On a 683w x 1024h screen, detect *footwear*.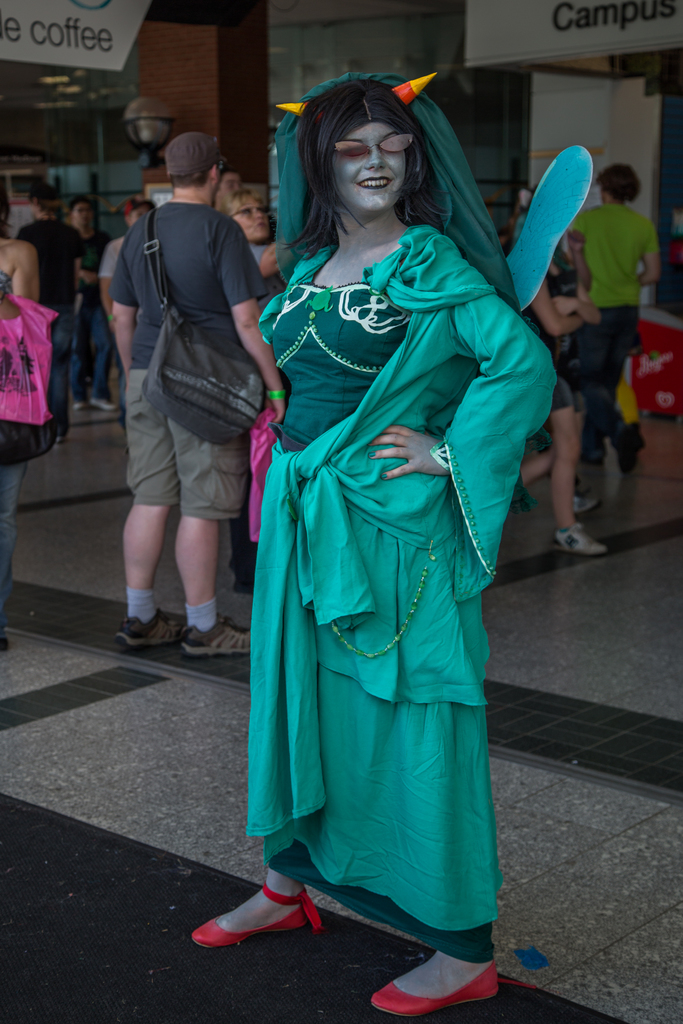
crop(88, 397, 117, 412).
